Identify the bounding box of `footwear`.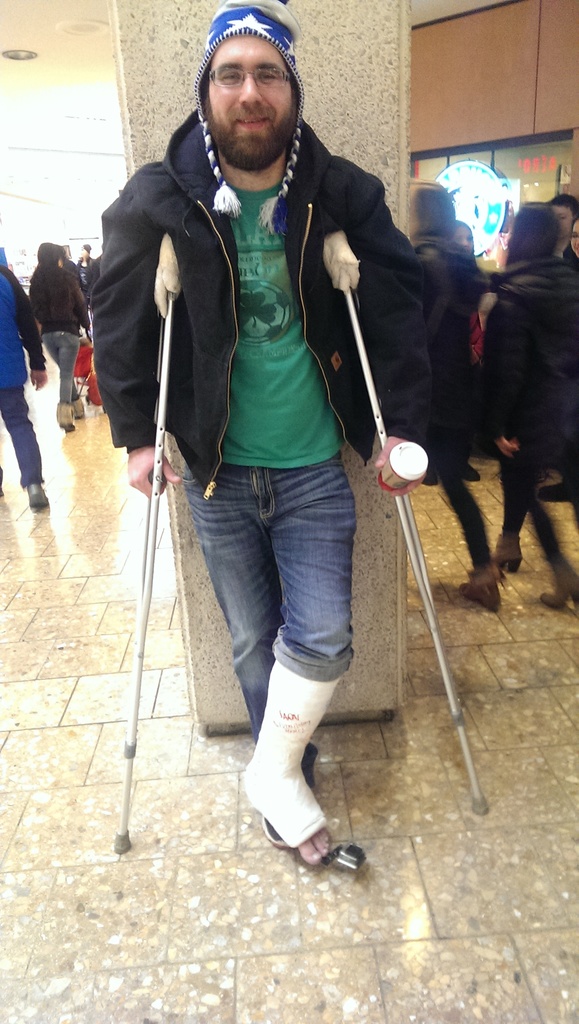
rect(532, 566, 578, 606).
